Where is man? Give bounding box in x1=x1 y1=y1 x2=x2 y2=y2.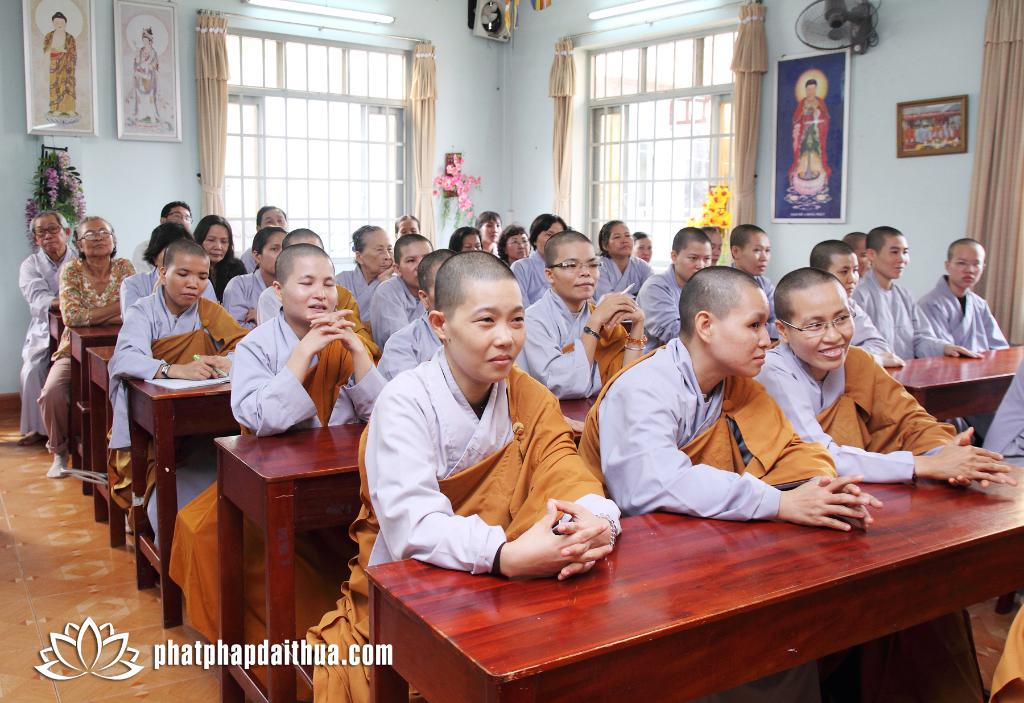
x1=134 y1=201 x2=195 y2=272.
